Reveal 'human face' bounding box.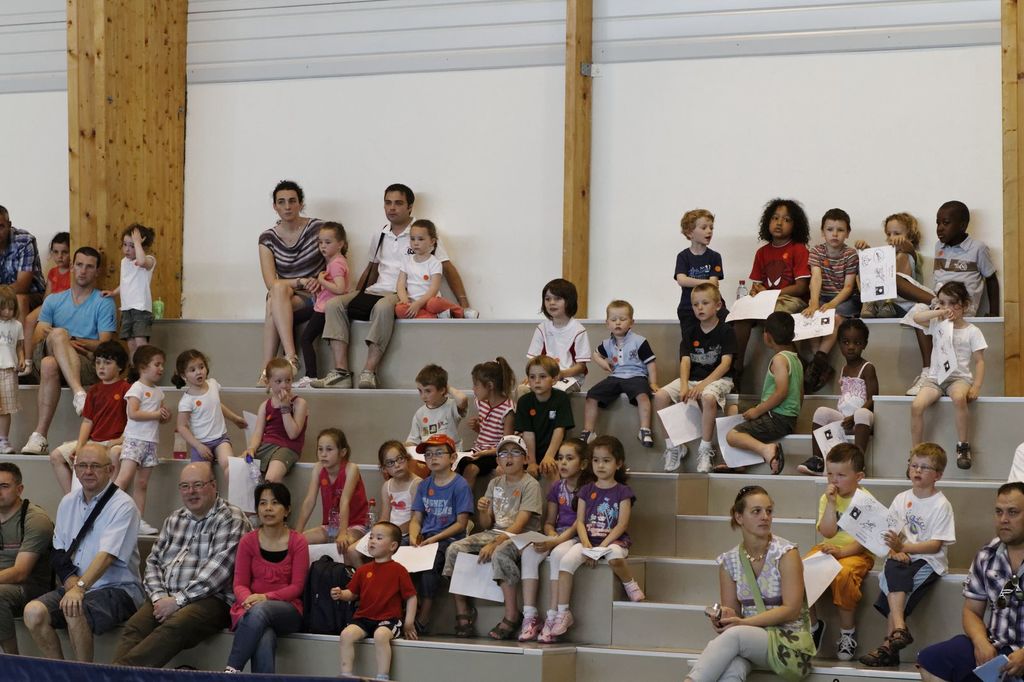
Revealed: {"x1": 840, "y1": 326, "x2": 862, "y2": 360}.
